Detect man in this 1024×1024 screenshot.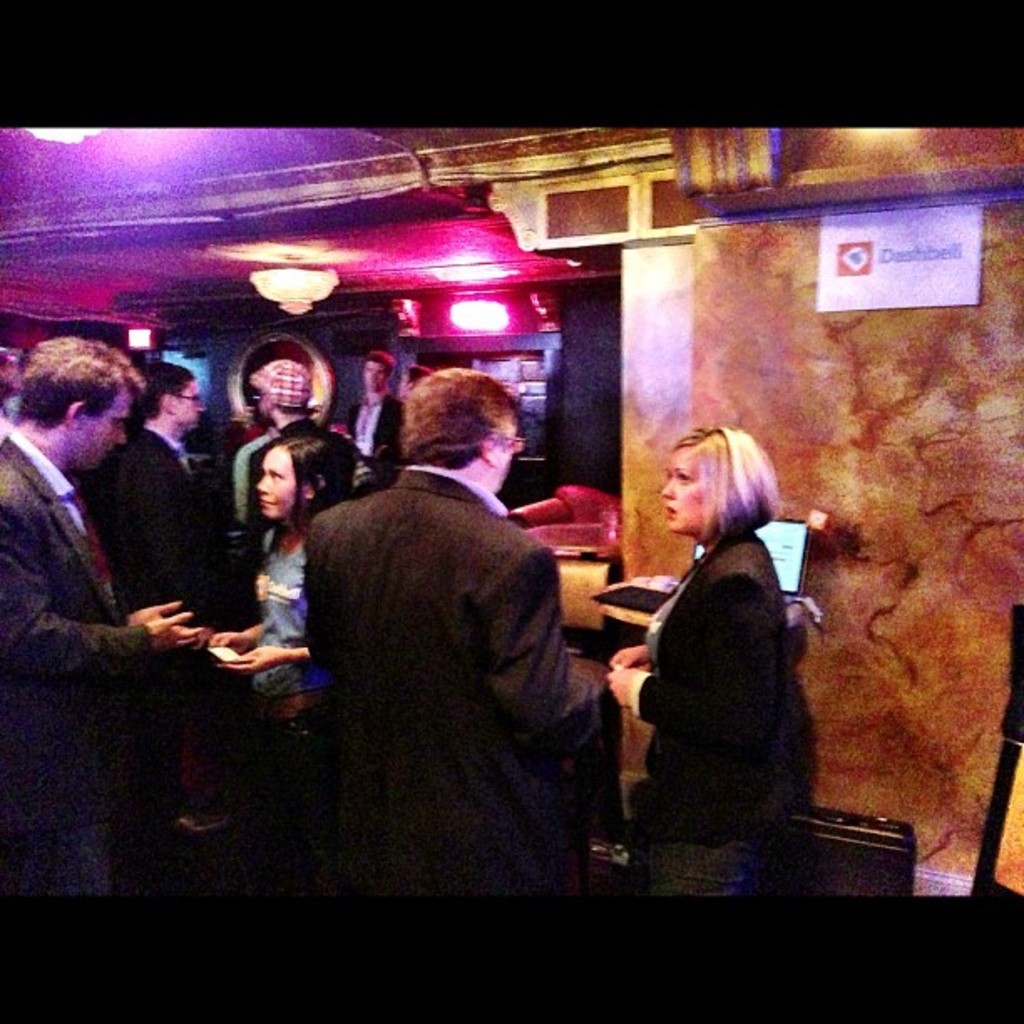
Detection: select_region(241, 355, 315, 515).
